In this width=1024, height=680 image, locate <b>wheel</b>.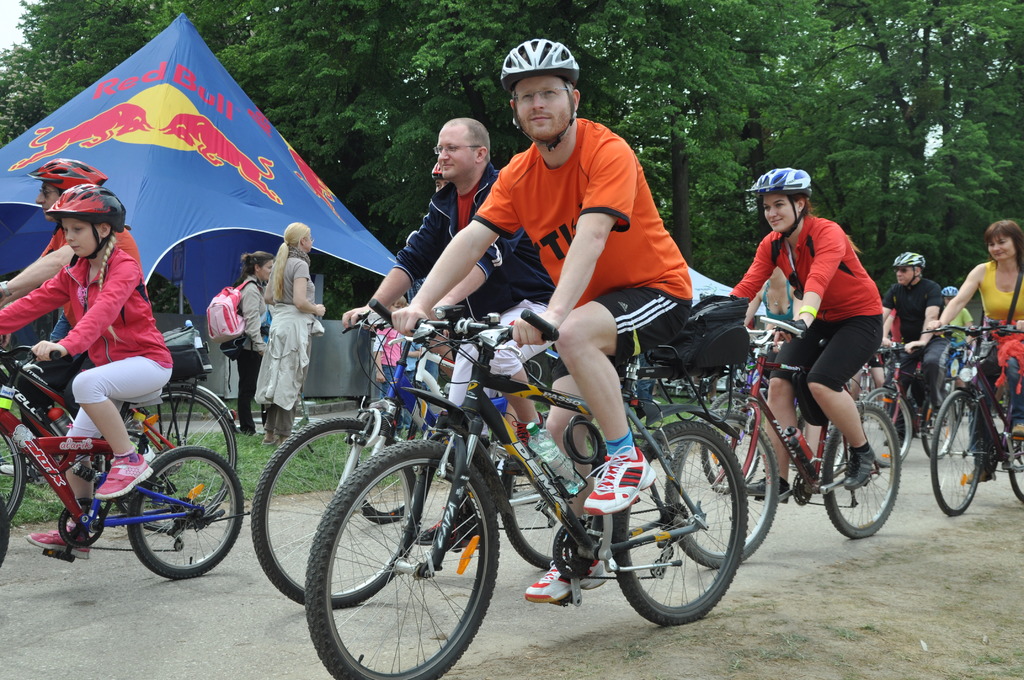
Bounding box: [243, 412, 422, 621].
